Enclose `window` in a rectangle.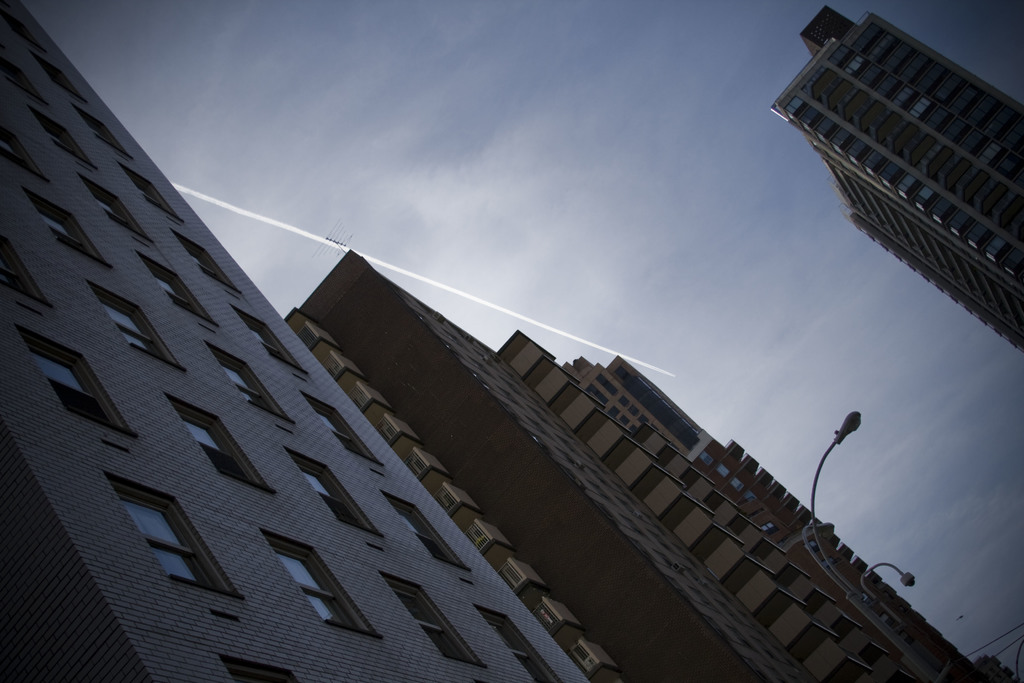
<box>380,493,473,566</box>.
